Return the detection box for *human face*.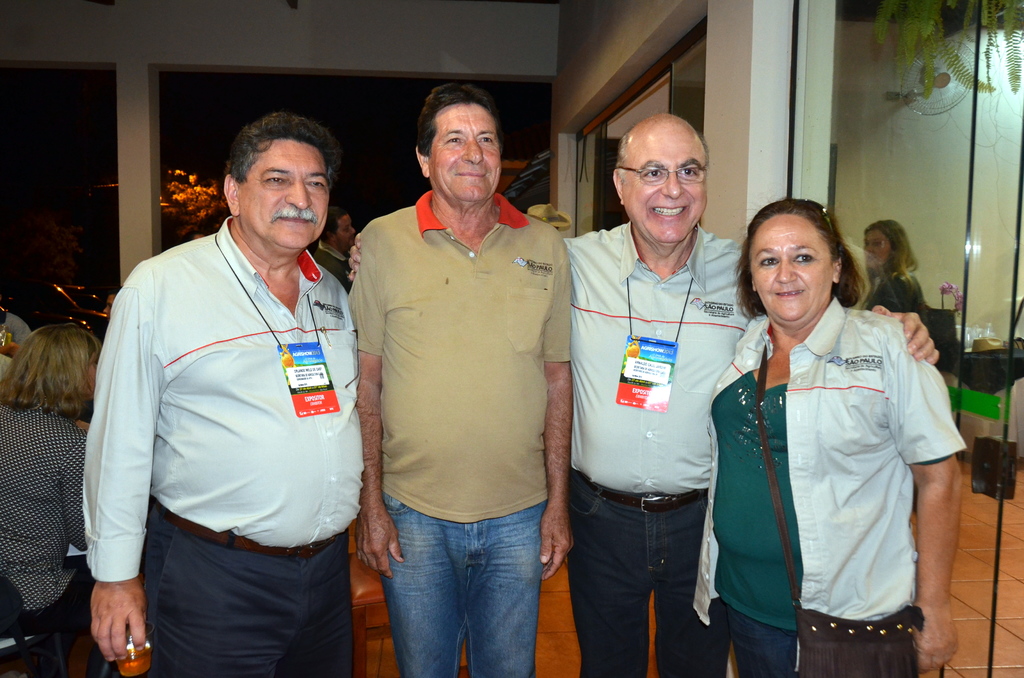
{"x1": 748, "y1": 223, "x2": 822, "y2": 320}.
